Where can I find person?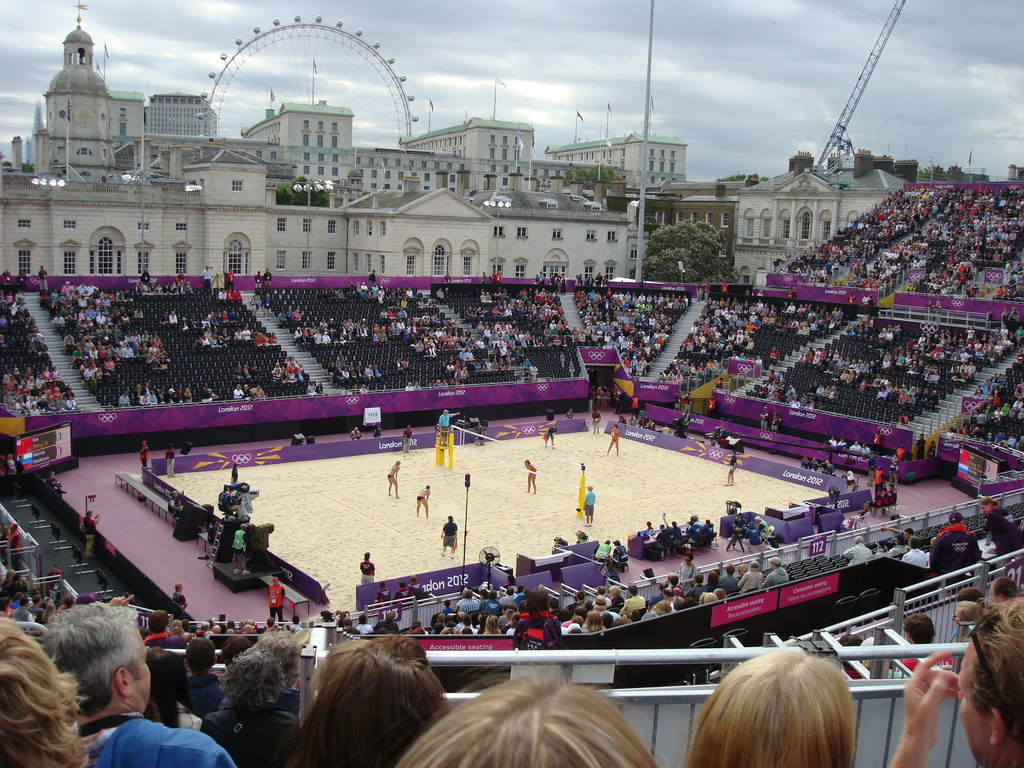
You can find it at <box>501,588,516,602</box>.
